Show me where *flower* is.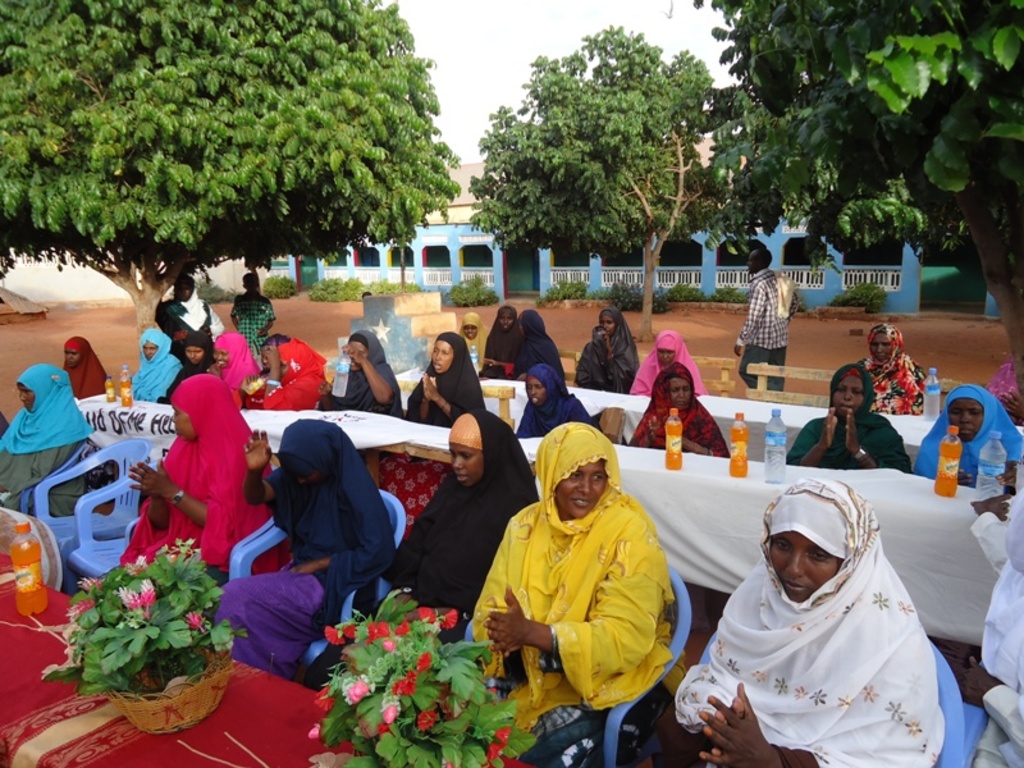
*flower* is at [left=438, top=608, right=460, bottom=635].
